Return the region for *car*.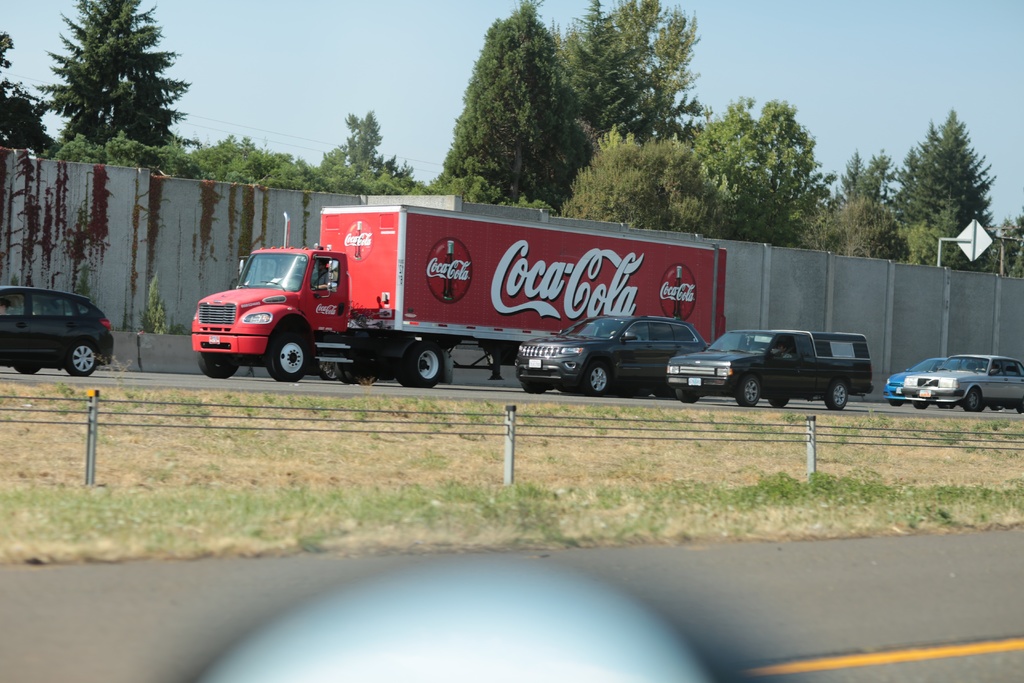
(908, 352, 1023, 413).
